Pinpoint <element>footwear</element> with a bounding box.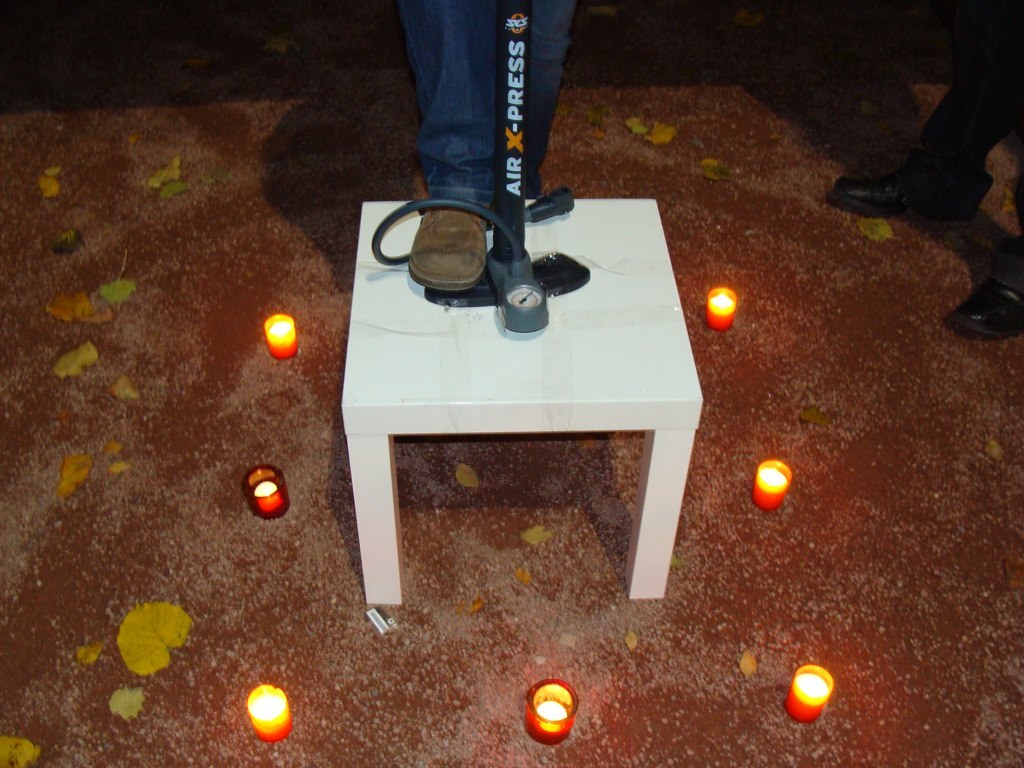
<box>408,209,493,292</box>.
